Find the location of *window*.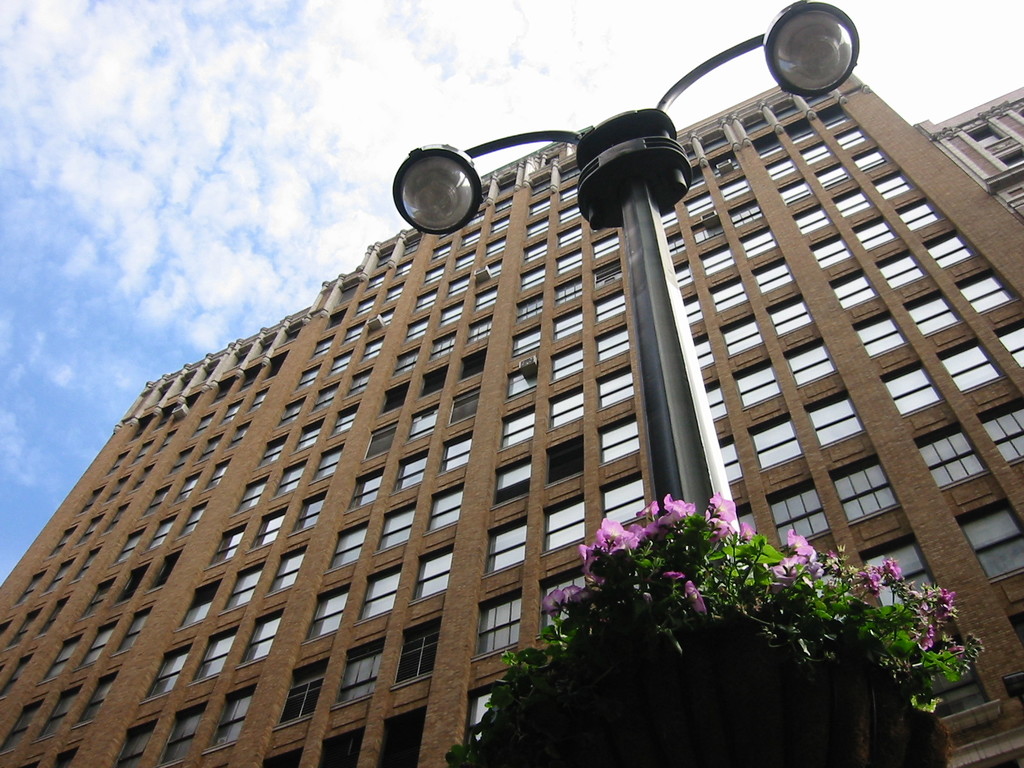
Location: bbox(317, 723, 366, 767).
